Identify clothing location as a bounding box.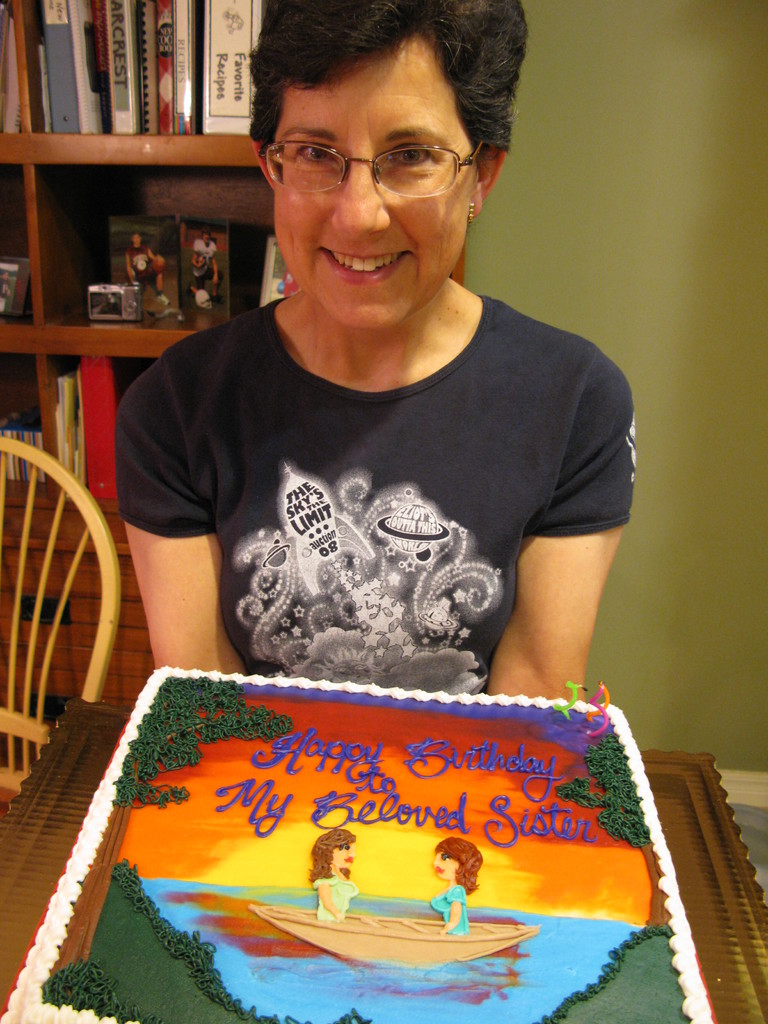
Rect(429, 881, 467, 930).
